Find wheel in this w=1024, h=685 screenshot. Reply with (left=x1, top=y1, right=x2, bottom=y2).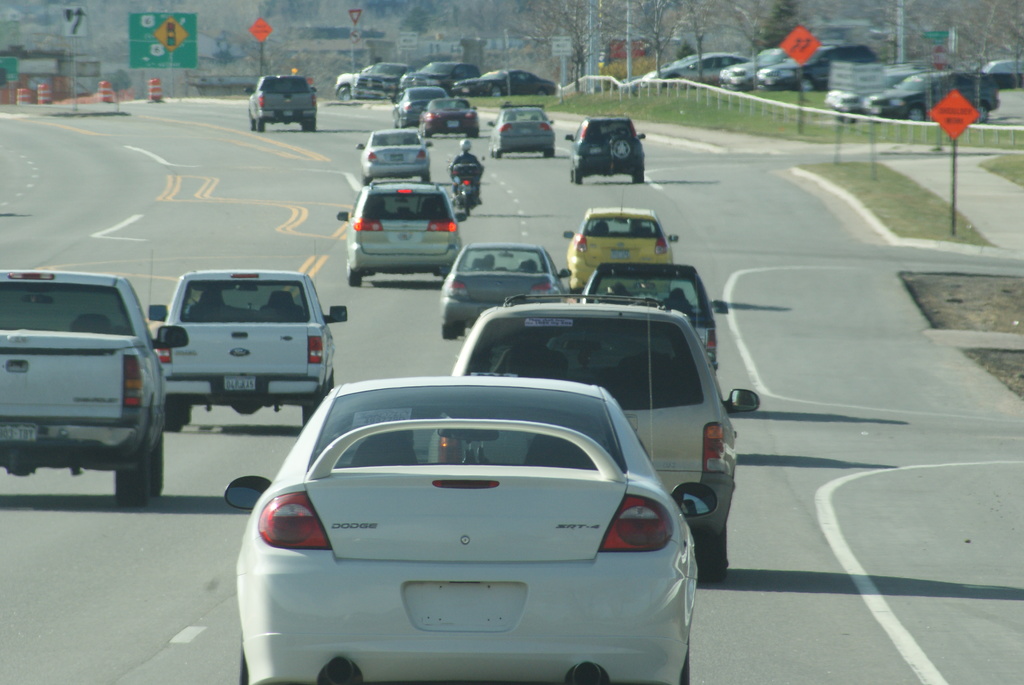
(left=455, top=320, right=464, bottom=336).
